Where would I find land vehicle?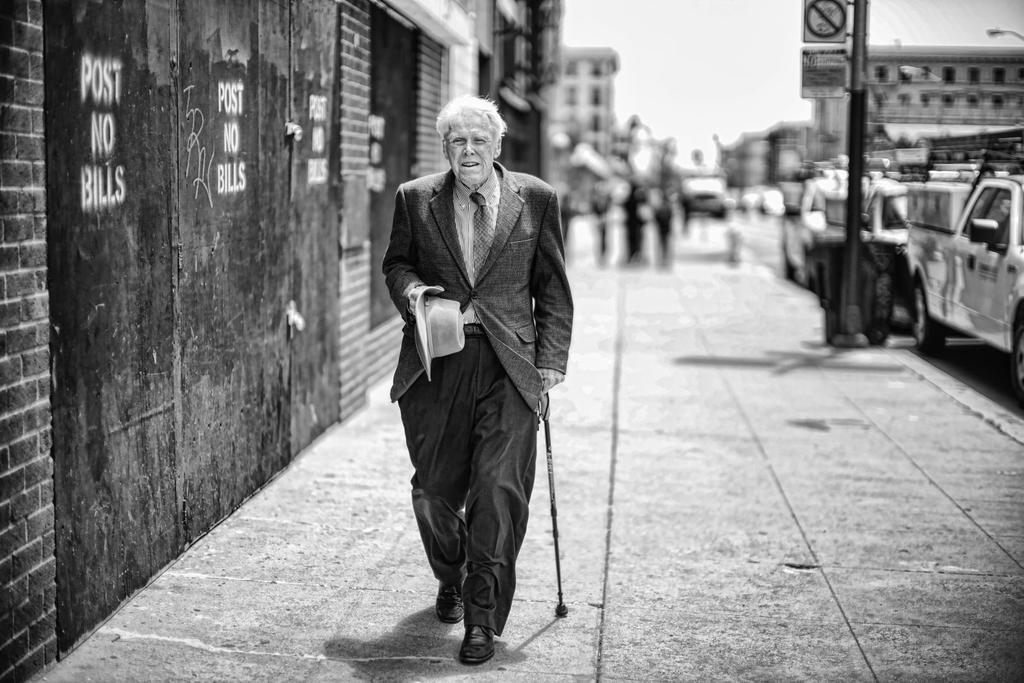
At bbox=(888, 155, 1023, 364).
